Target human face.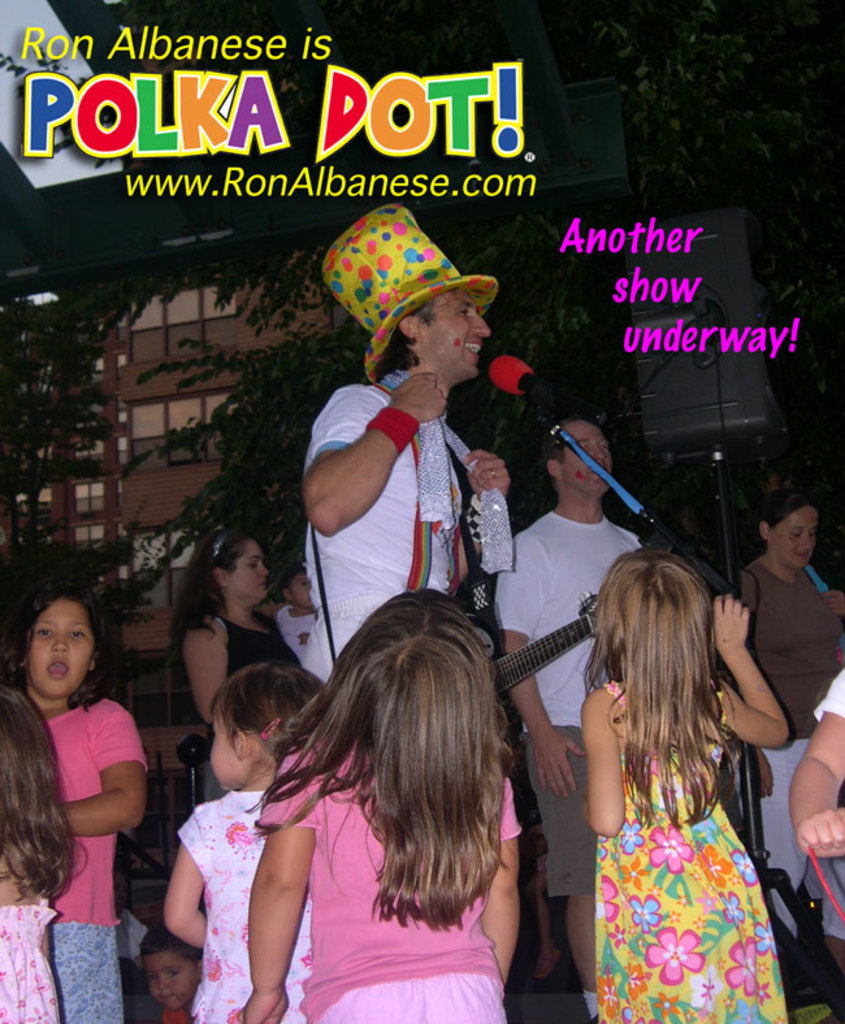
Target region: (233, 538, 270, 602).
